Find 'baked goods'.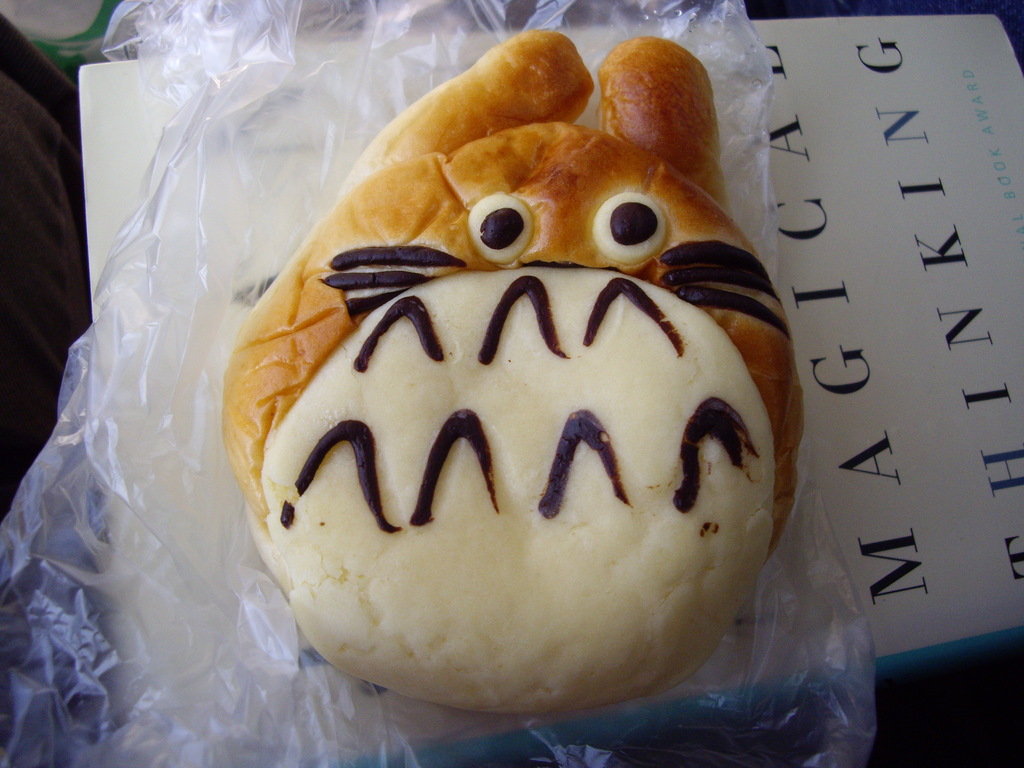
[187, 39, 819, 742].
